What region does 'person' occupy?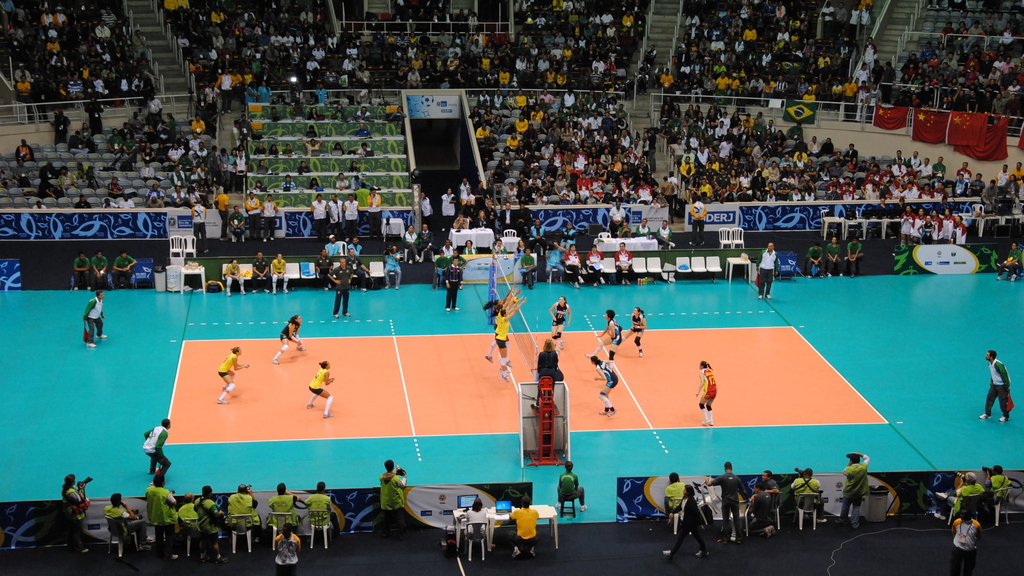
bbox(938, 469, 984, 522).
